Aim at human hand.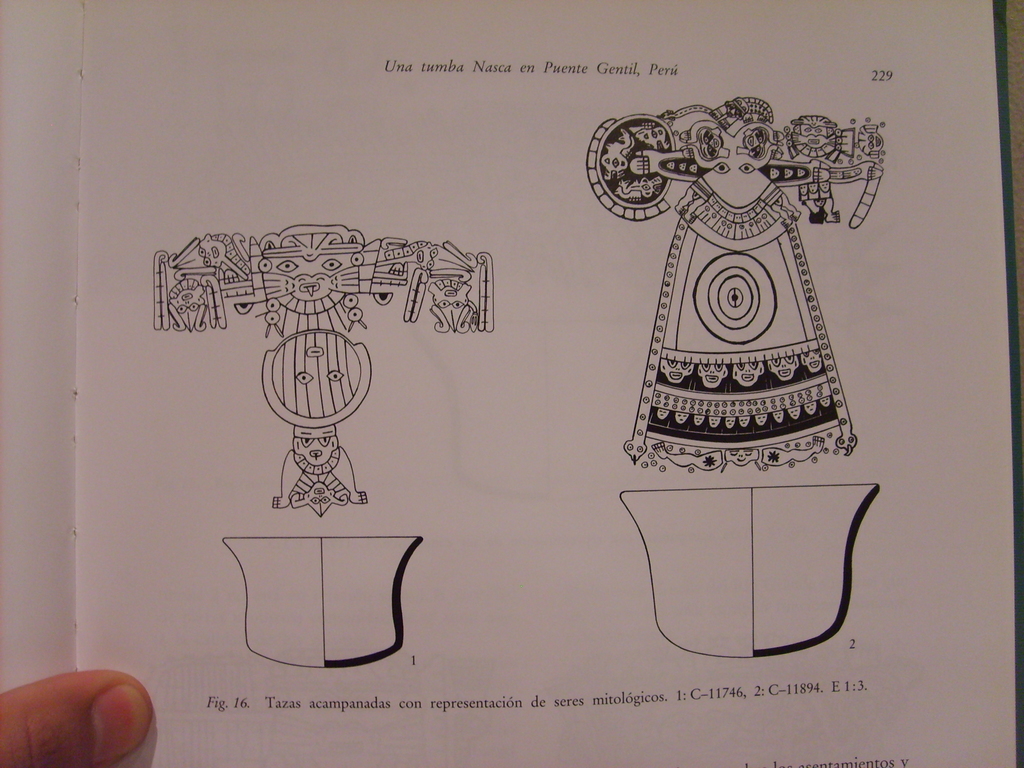
Aimed at <region>0, 675, 155, 767</region>.
